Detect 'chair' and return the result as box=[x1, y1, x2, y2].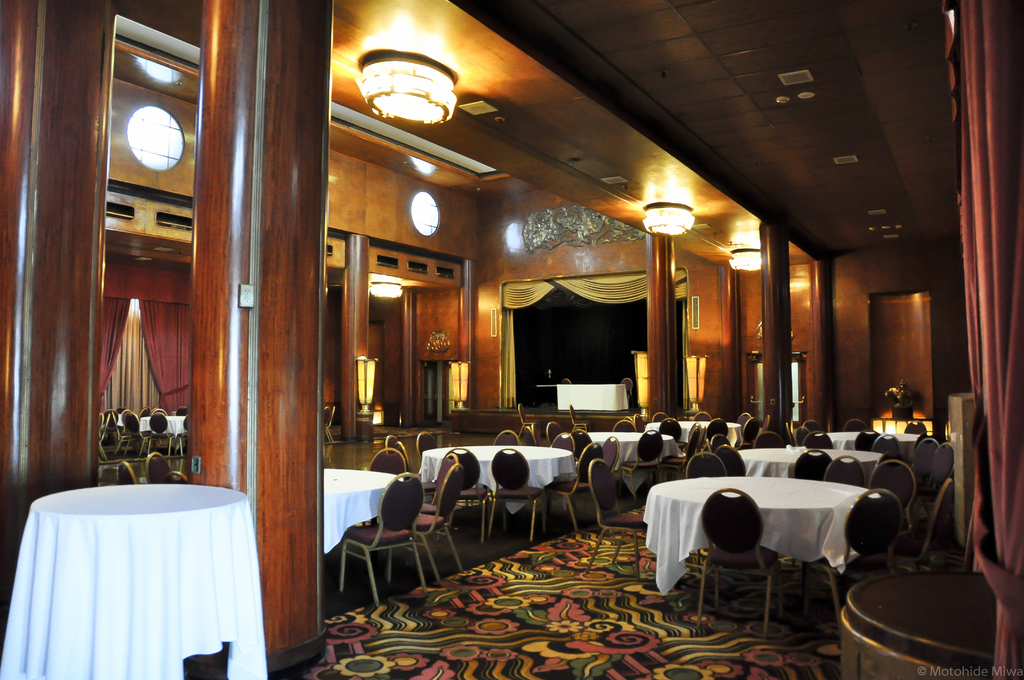
box=[661, 416, 682, 444].
